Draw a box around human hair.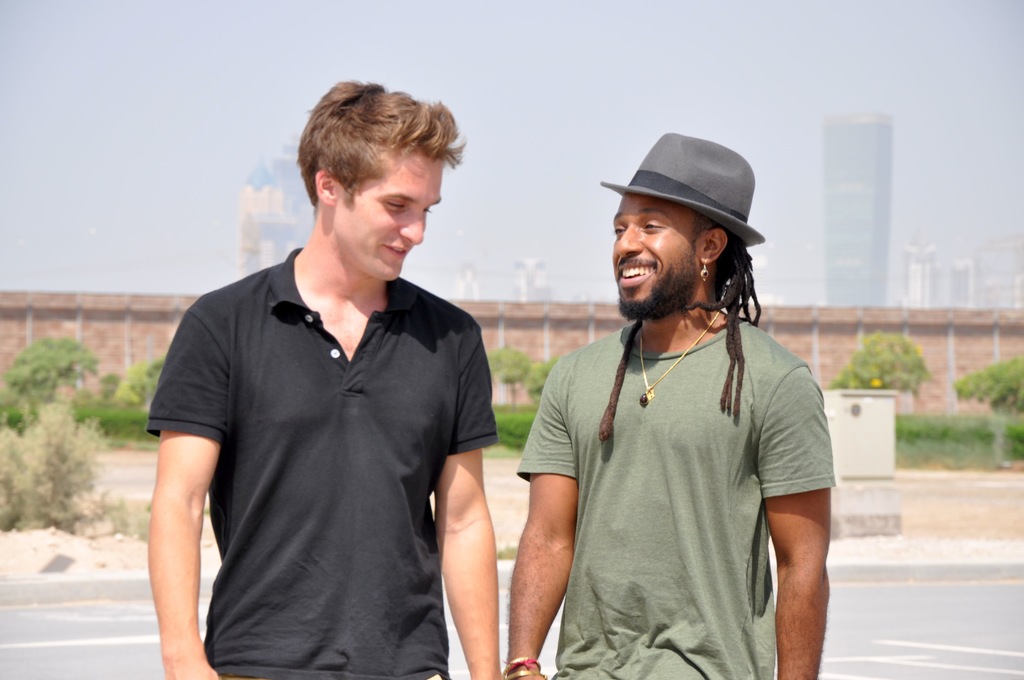
box(596, 202, 785, 415).
